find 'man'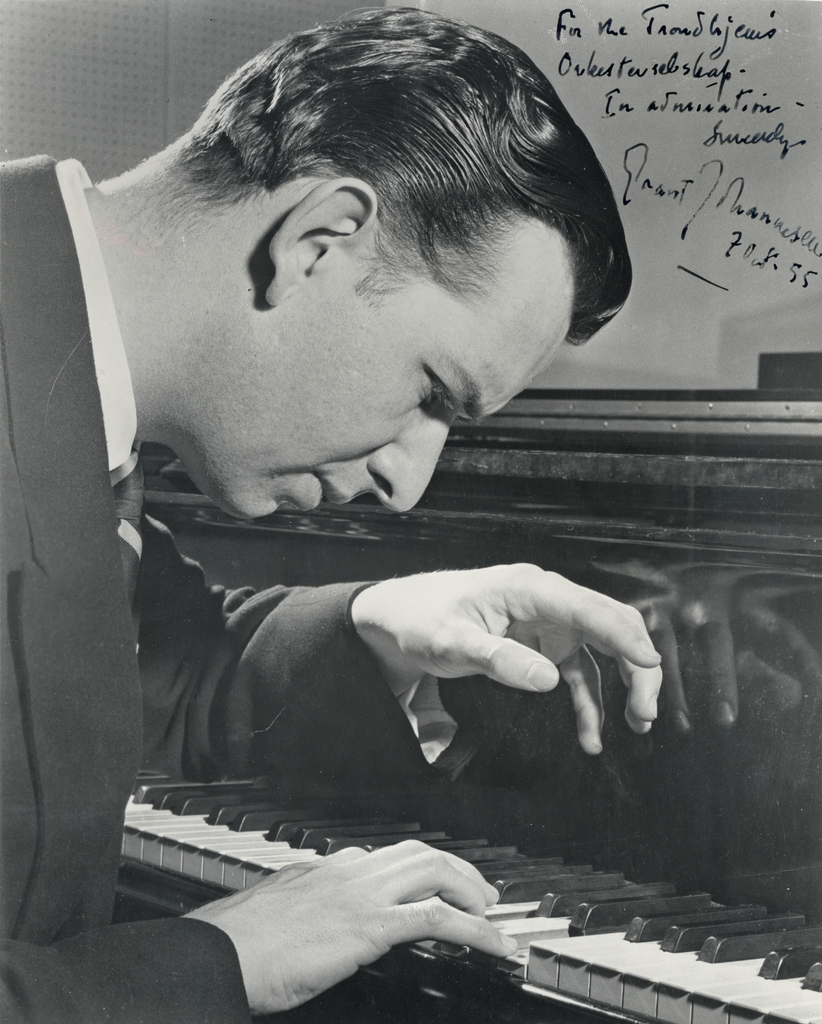
locate(0, 1, 682, 1023)
